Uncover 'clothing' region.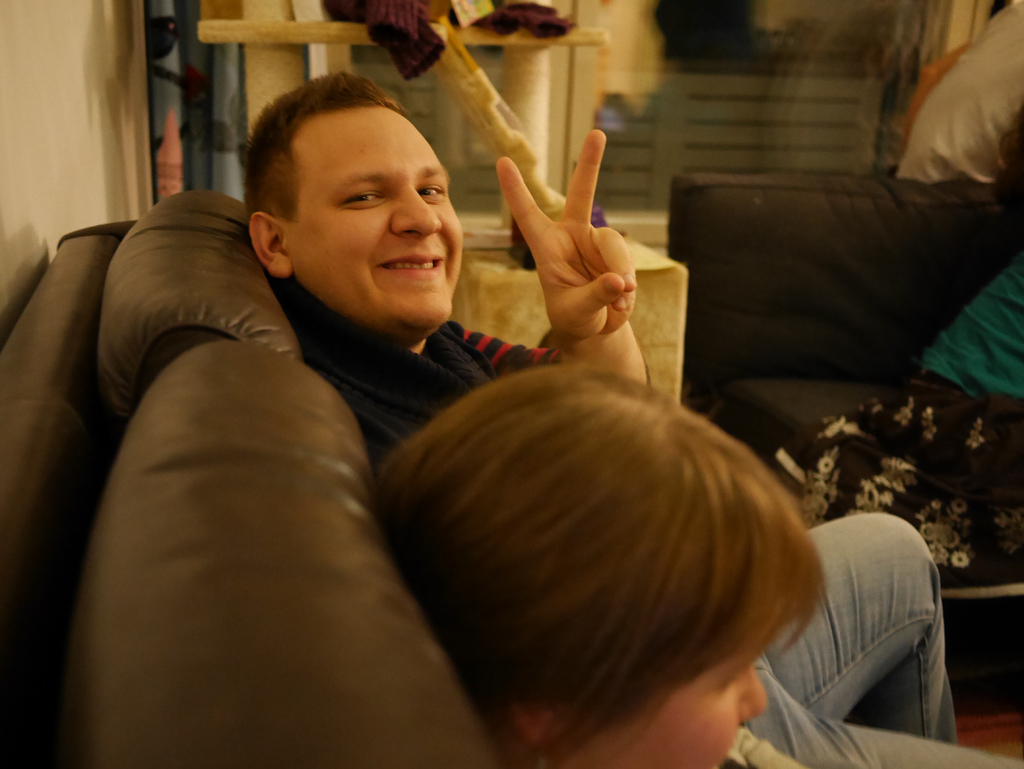
Uncovered: region(275, 270, 494, 477).
